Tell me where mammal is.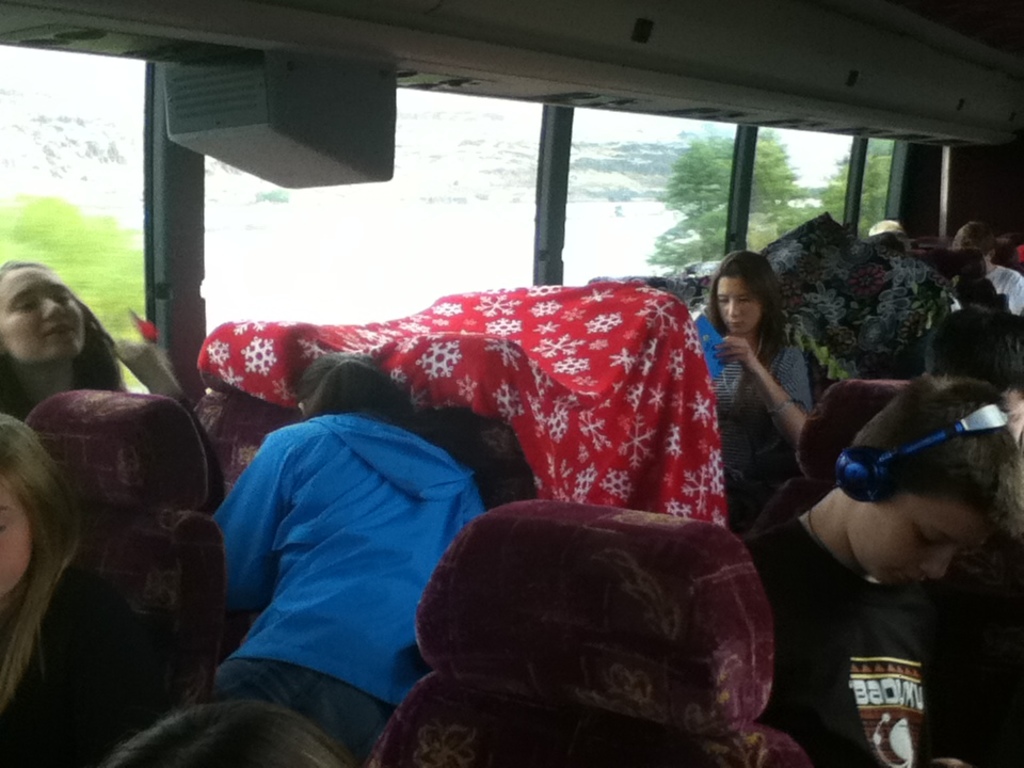
mammal is at 108:698:339:767.
